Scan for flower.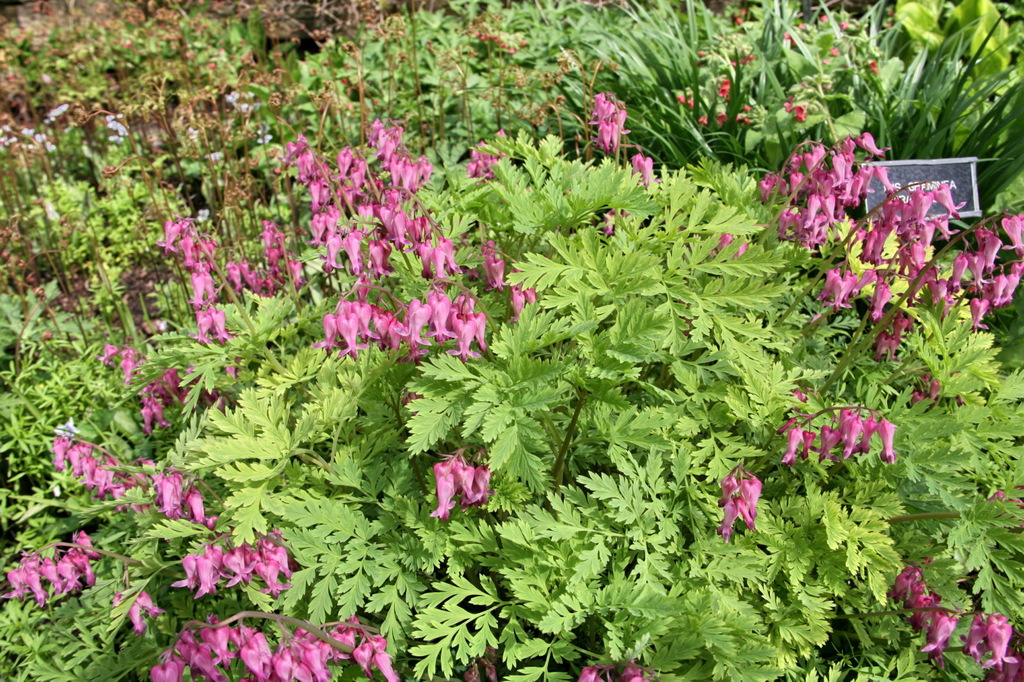
Scan result: [left=589, top=89, right=631, bottom=152].
